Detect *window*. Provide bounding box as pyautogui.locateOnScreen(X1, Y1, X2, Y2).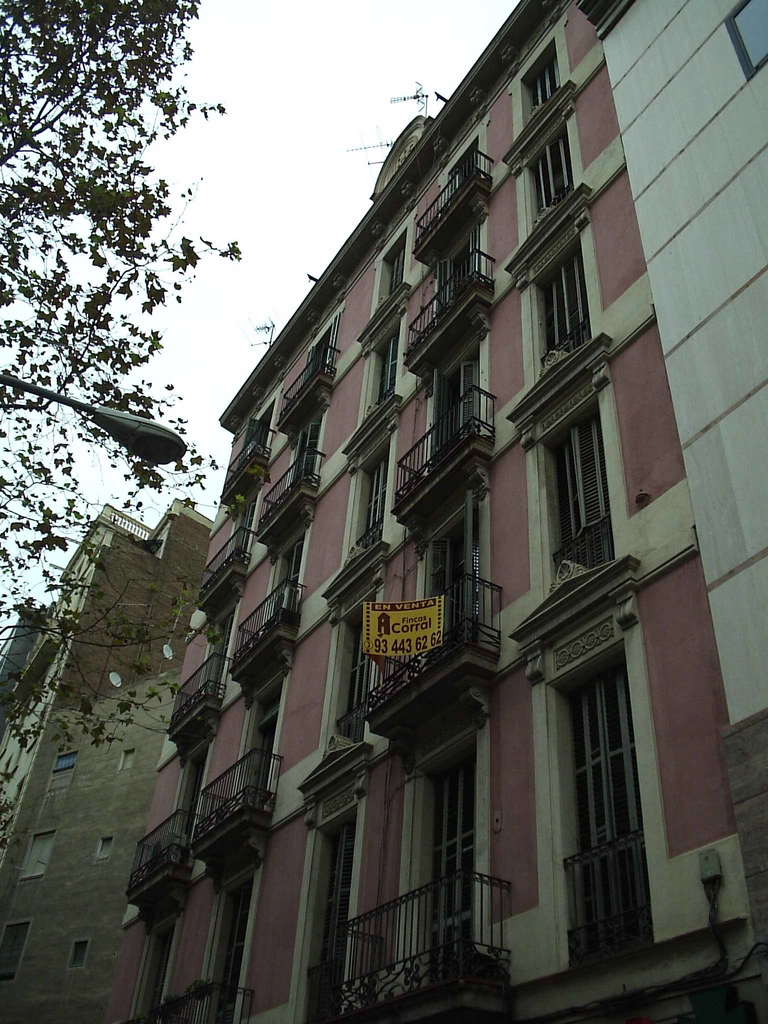
pyautogui.locateOnScreen(513, 1, 564, 142).
